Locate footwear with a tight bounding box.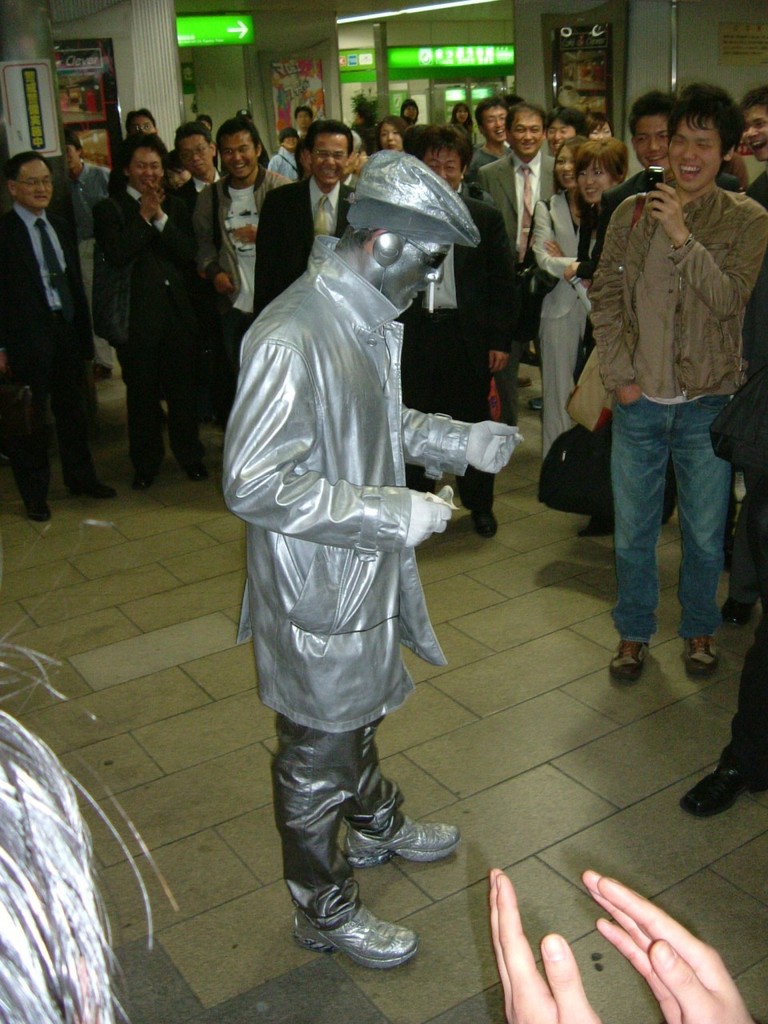
crop(70, 476, 118, 501).
